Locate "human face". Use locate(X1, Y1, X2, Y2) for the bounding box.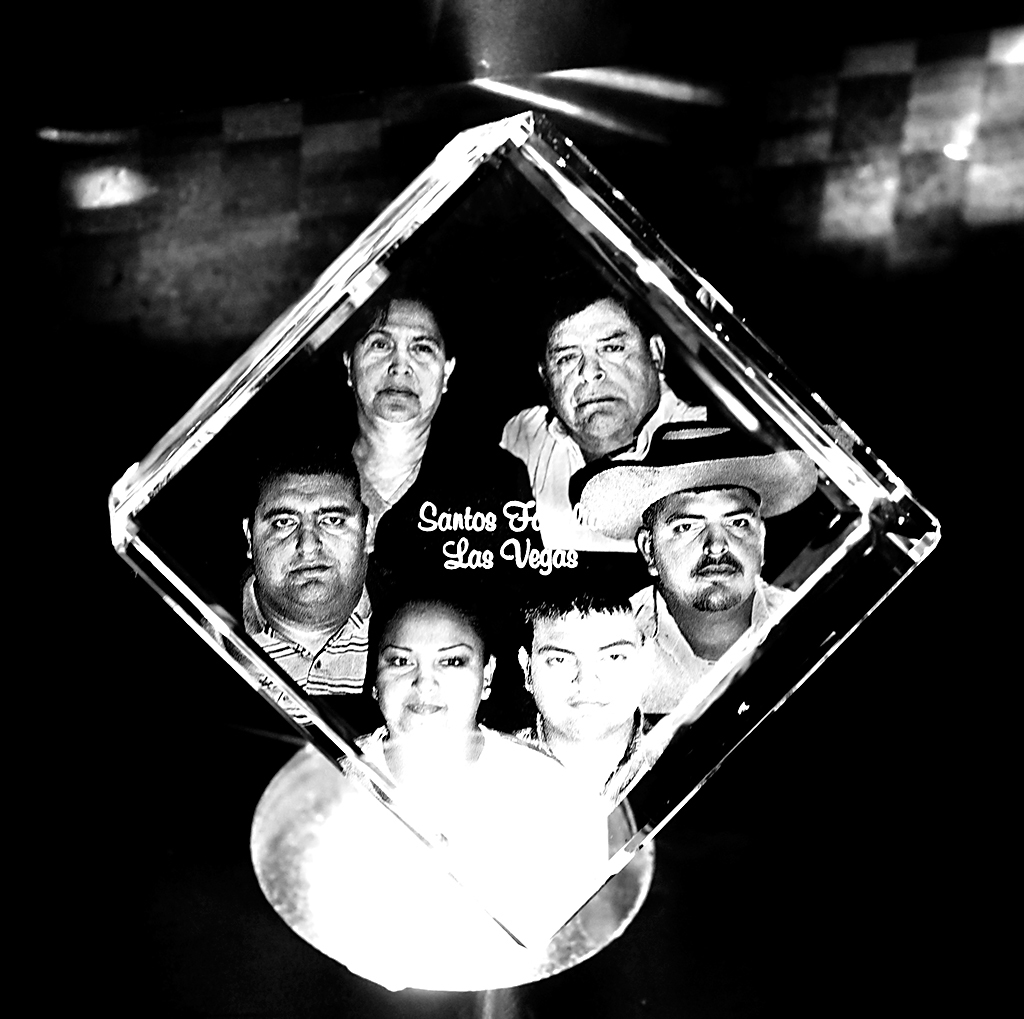
locate(246, 471, 365, 612).
